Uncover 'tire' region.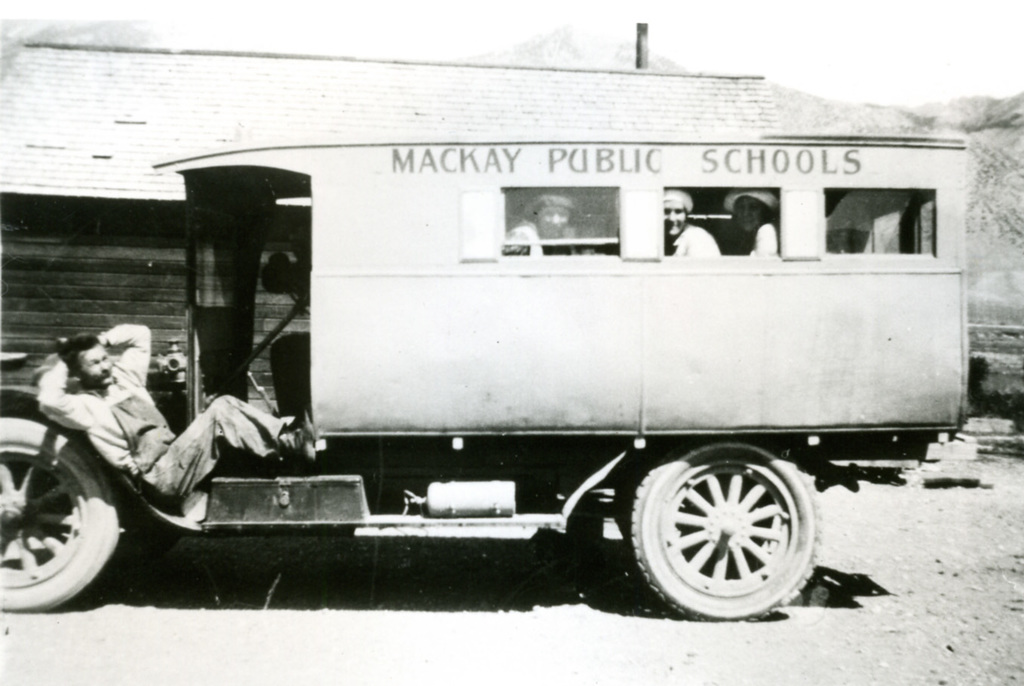
Uncovered: <bbox>0, 452, 113, 614</bbox>.
